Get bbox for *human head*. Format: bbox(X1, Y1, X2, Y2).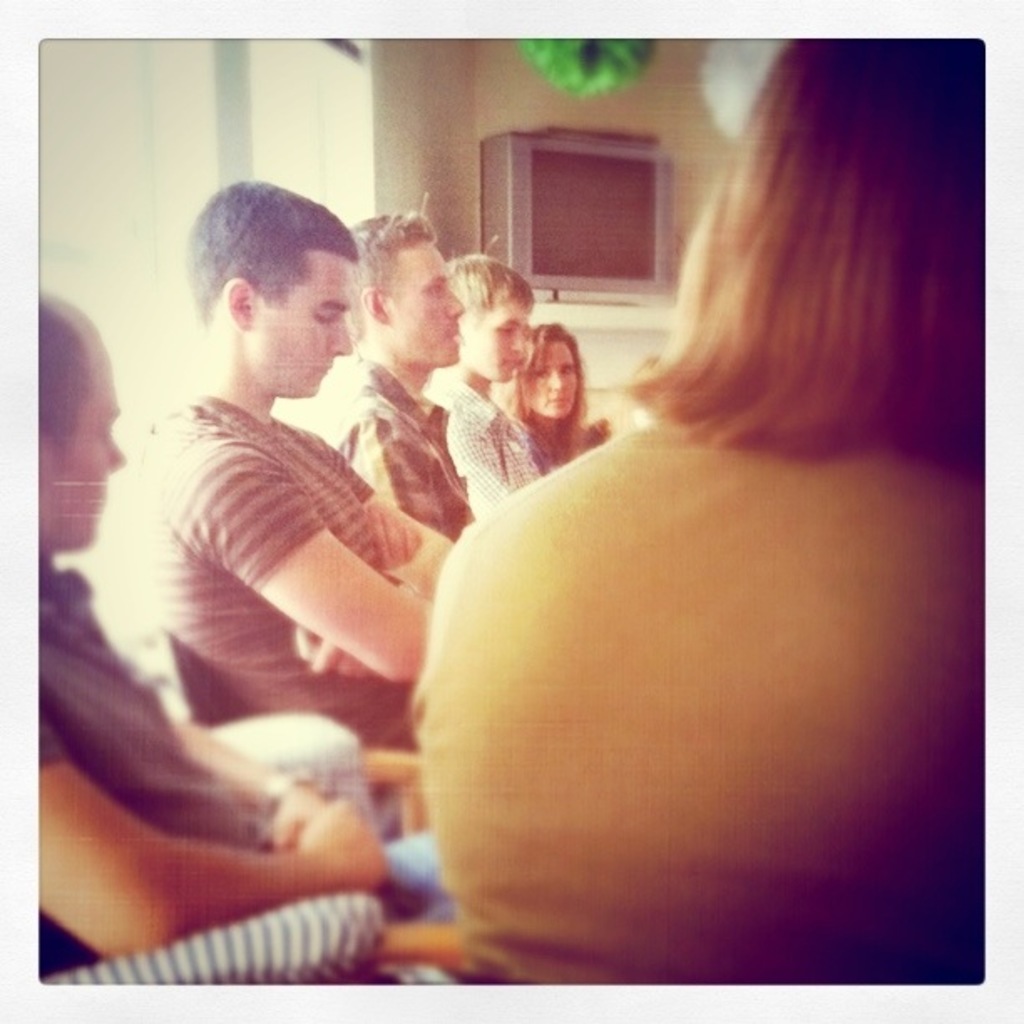
bbox(30, 288, 129, 559).
